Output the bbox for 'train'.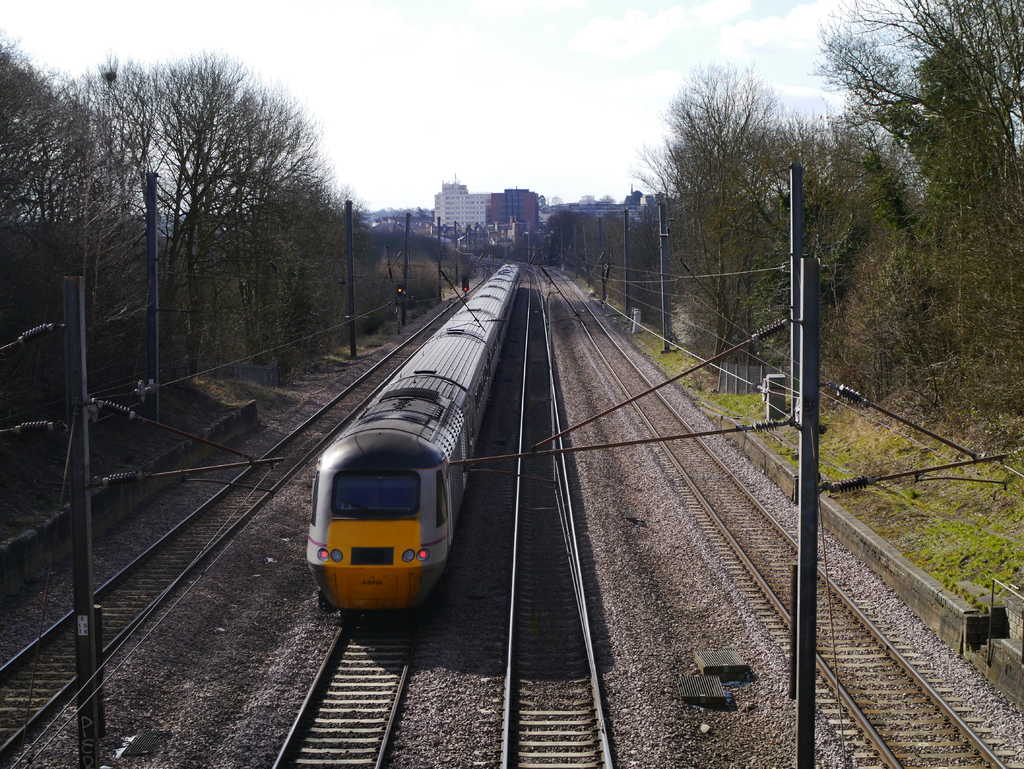
(307, 255, 519, 616).
